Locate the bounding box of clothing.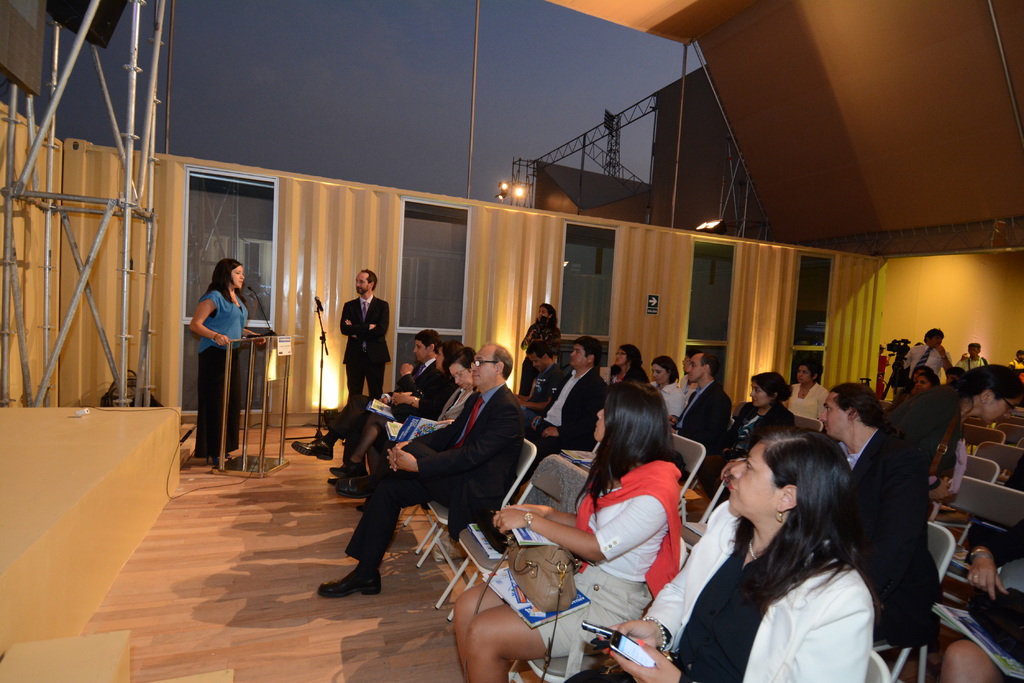
Bounding box: BBox(333, 289, 396, 405).
